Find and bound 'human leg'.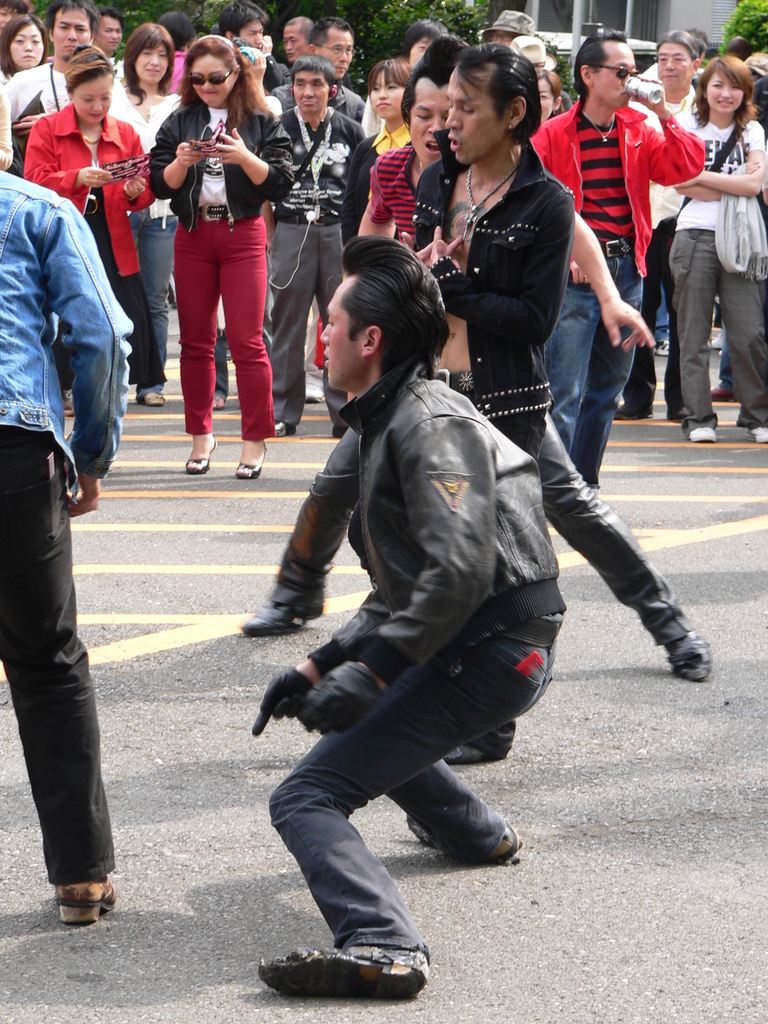
Bound: 175, 209, 217, 470.
